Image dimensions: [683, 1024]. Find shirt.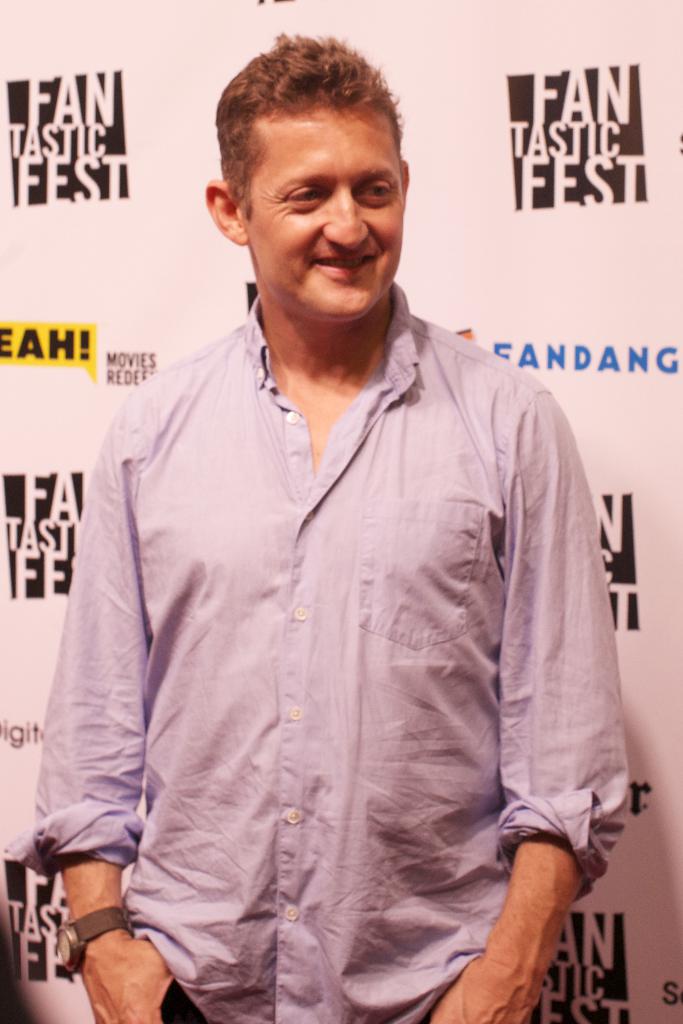
x1=0 y1=279 x2=630 y2=1023.
